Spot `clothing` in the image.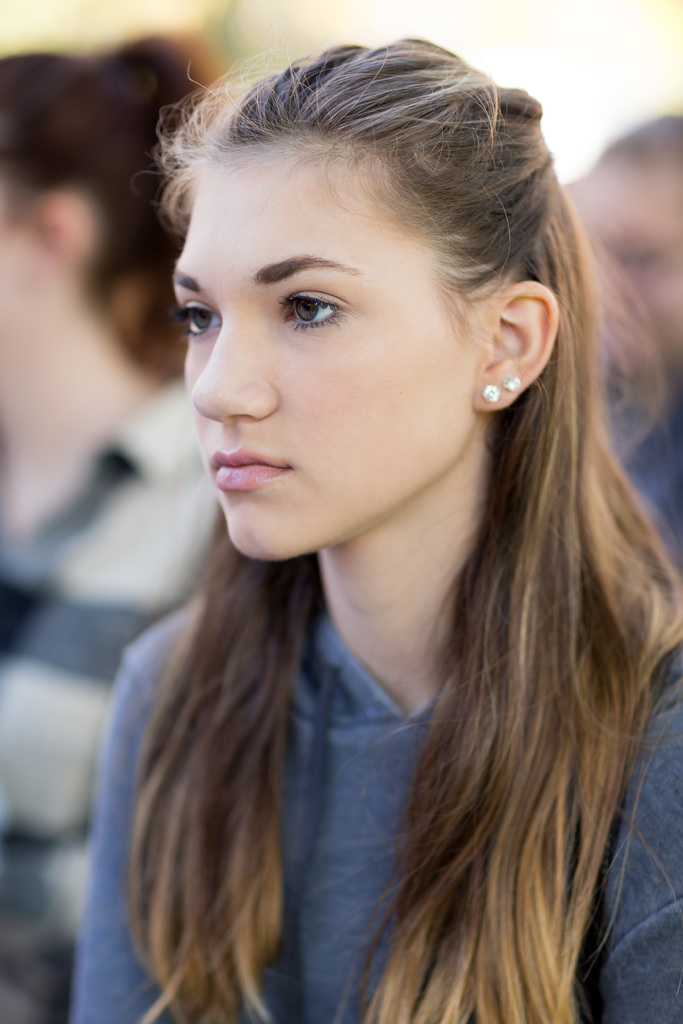
`clothing` found at bbox=[68, 557, 682, 1023].
